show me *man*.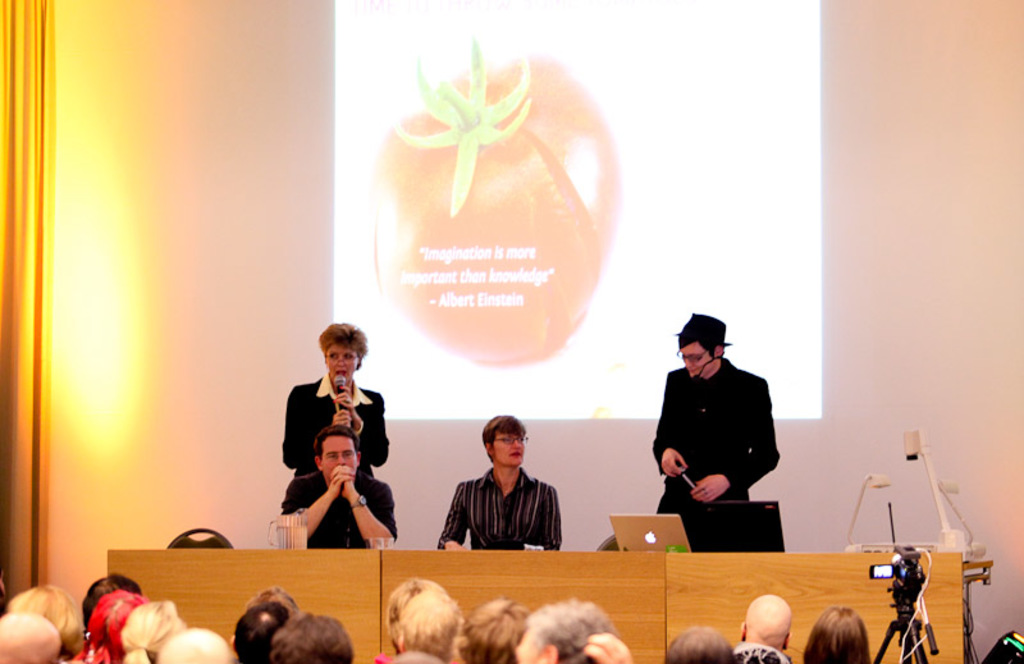
*man* is here: (x1=736, y1=590, x2=791, y2=650).
